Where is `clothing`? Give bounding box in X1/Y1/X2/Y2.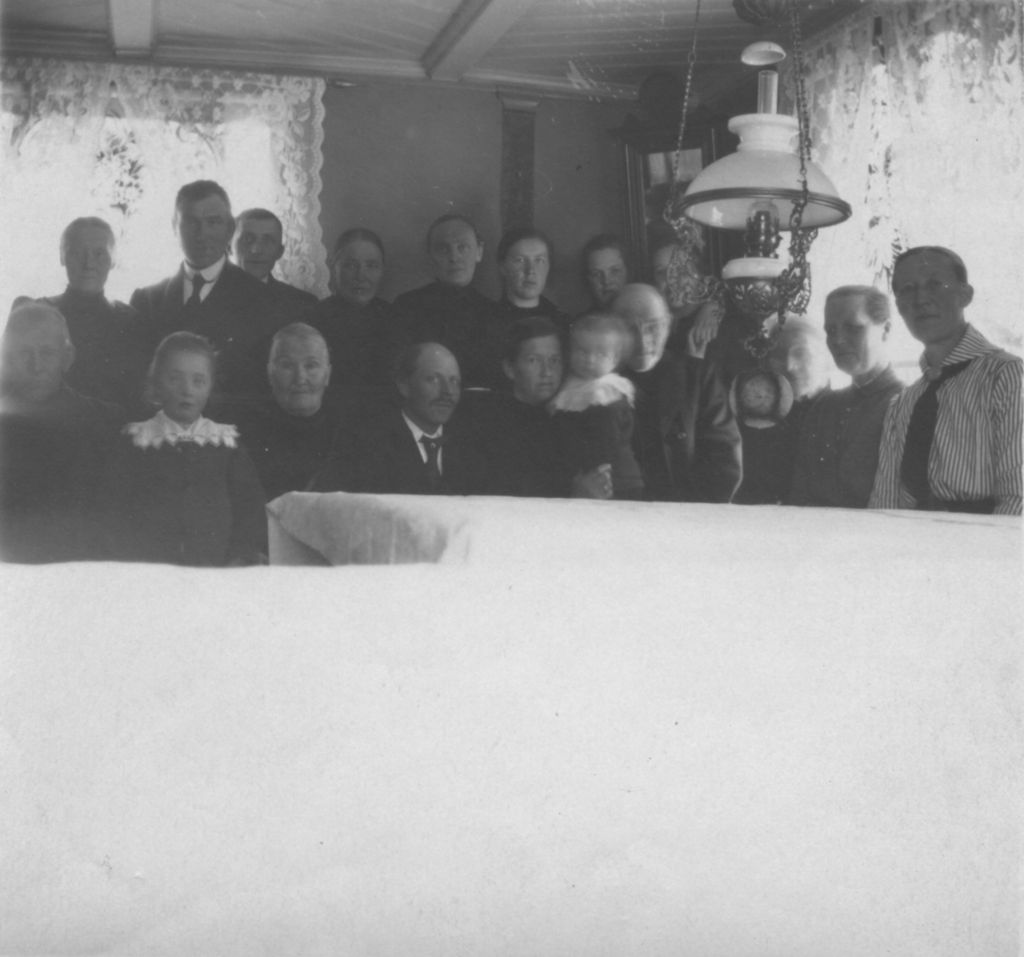
14/289/178/401.
